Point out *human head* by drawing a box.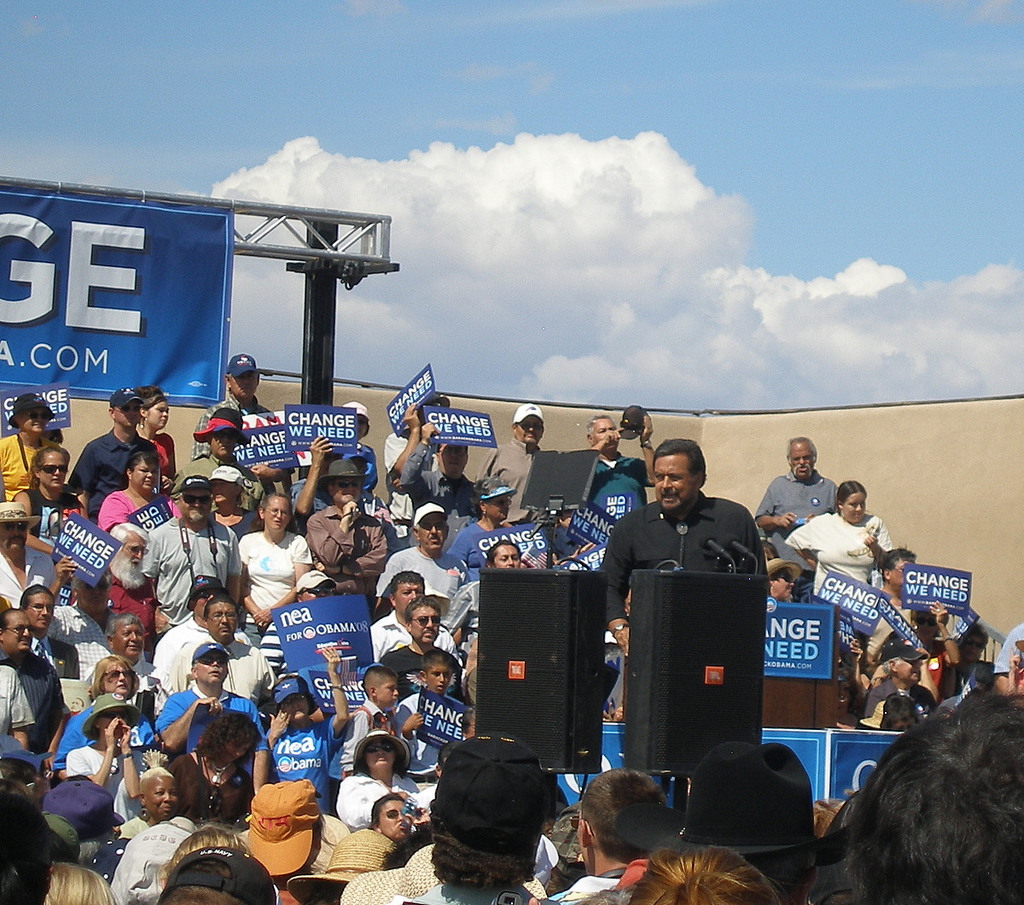
{"x1": 294, "y1": 571, "x2": 341, "y2": 604}.
